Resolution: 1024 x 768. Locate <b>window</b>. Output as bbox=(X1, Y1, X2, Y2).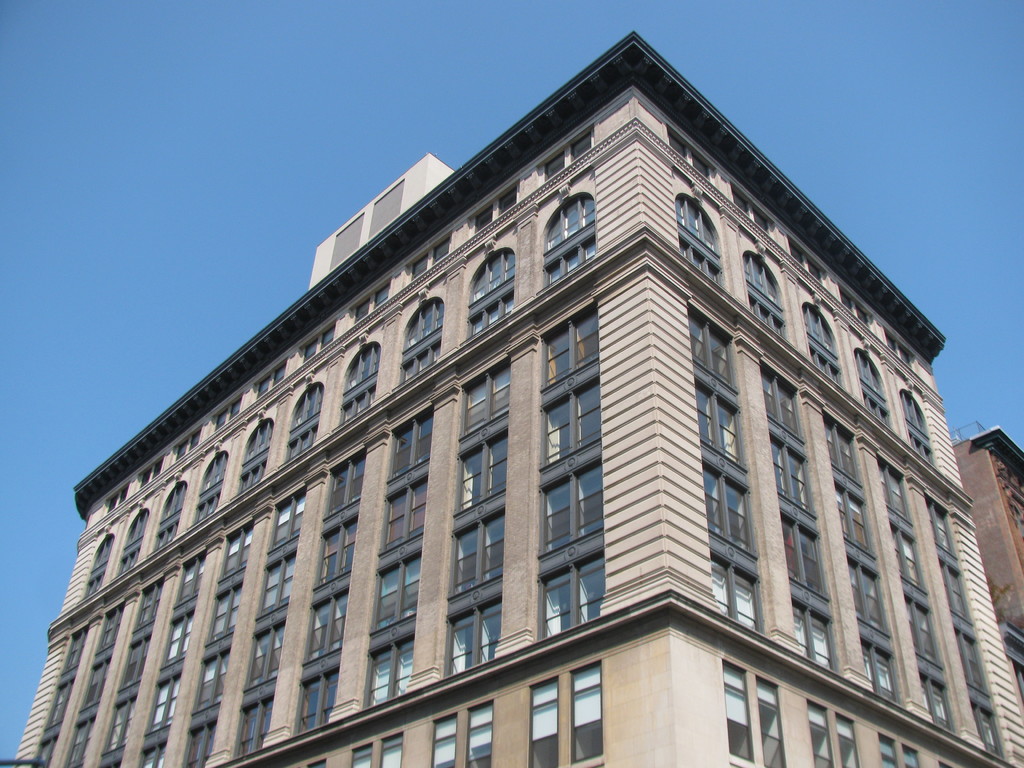
bbox=(539, 547, 601, 640).
